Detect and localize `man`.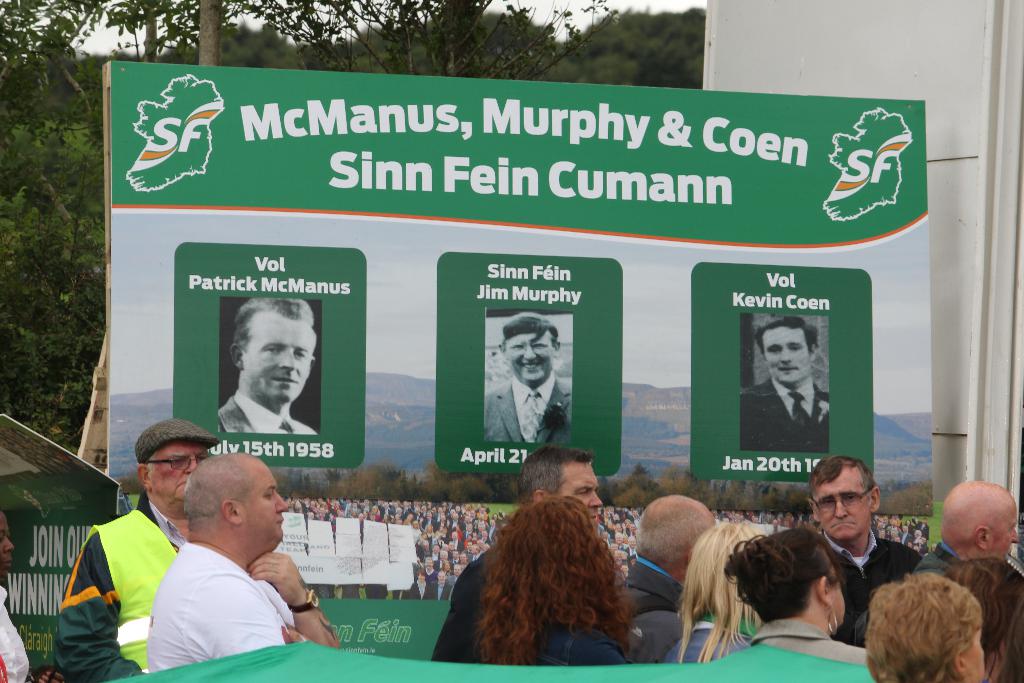
Localized at rect(215, 298, 321, 437).
